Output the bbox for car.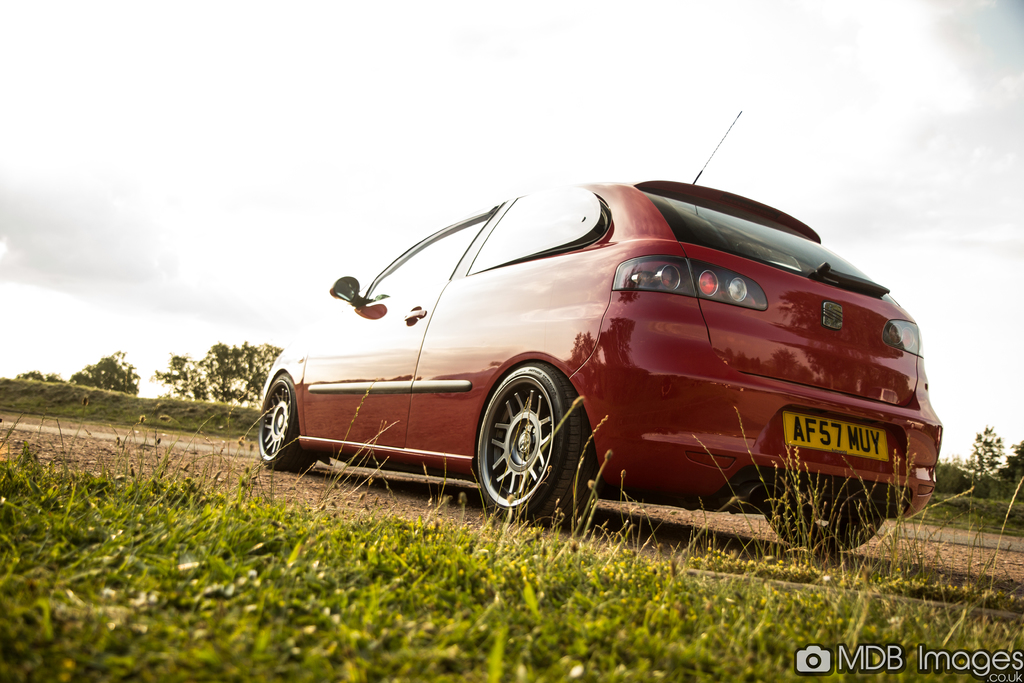
[x1=250, y1=152, x2=945, y2=548].
